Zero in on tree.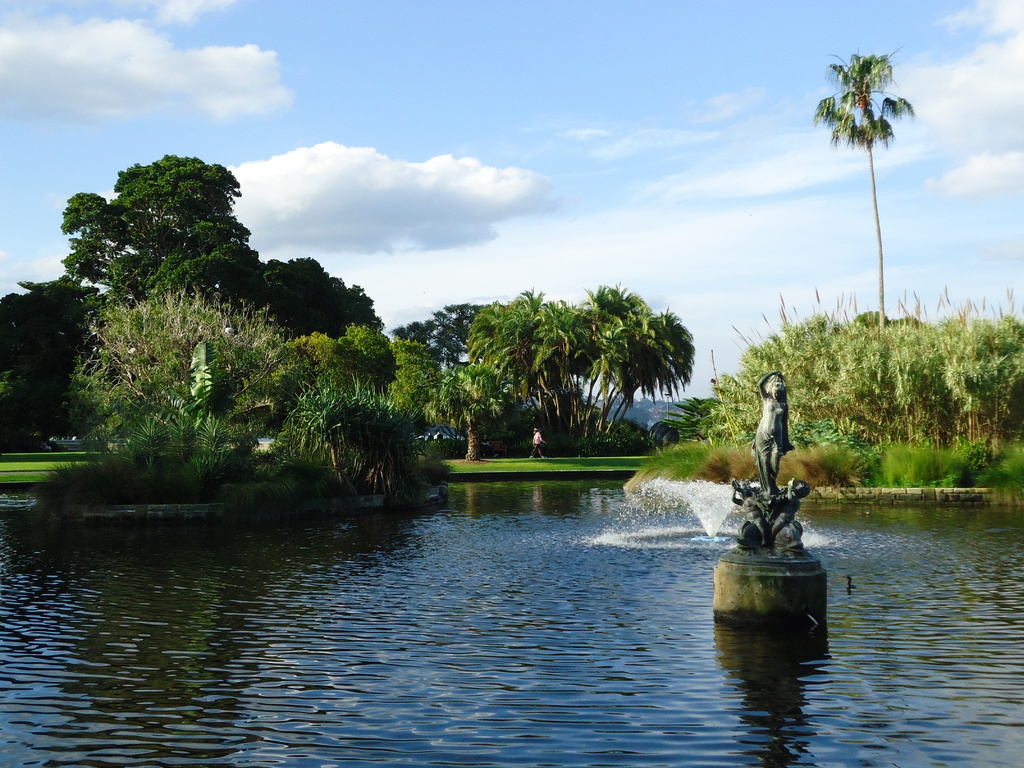
Zeroed in: 255, 246, 387, 358.
